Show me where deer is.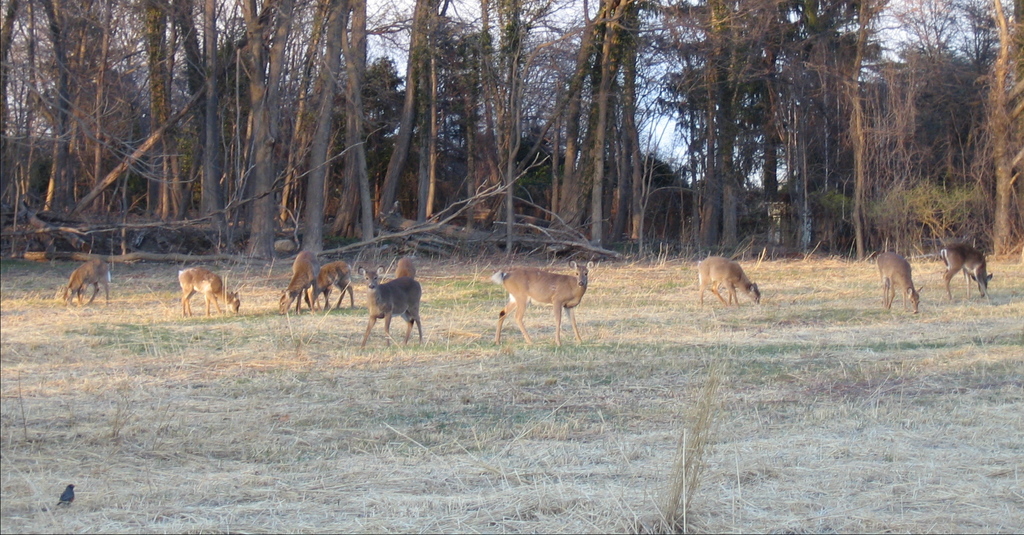
deer is at 940, 239, 995, 301.
